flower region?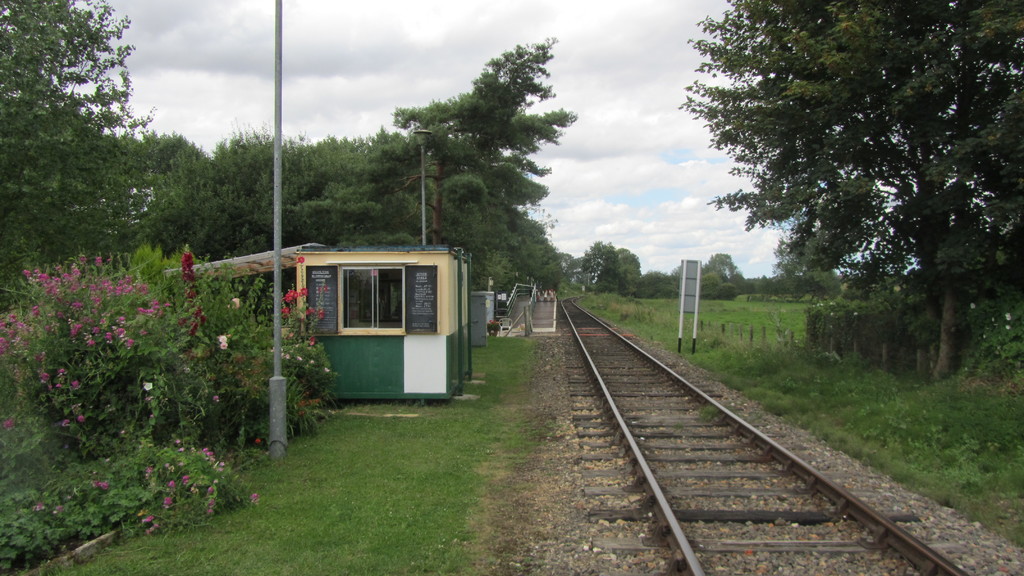
[221,340,227,349]
